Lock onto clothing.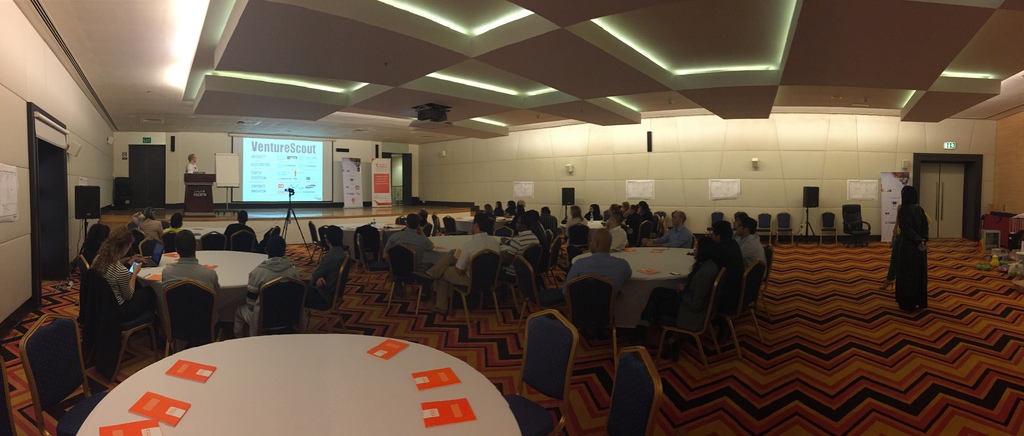
Locked: box(164, 225, 185, 236).
